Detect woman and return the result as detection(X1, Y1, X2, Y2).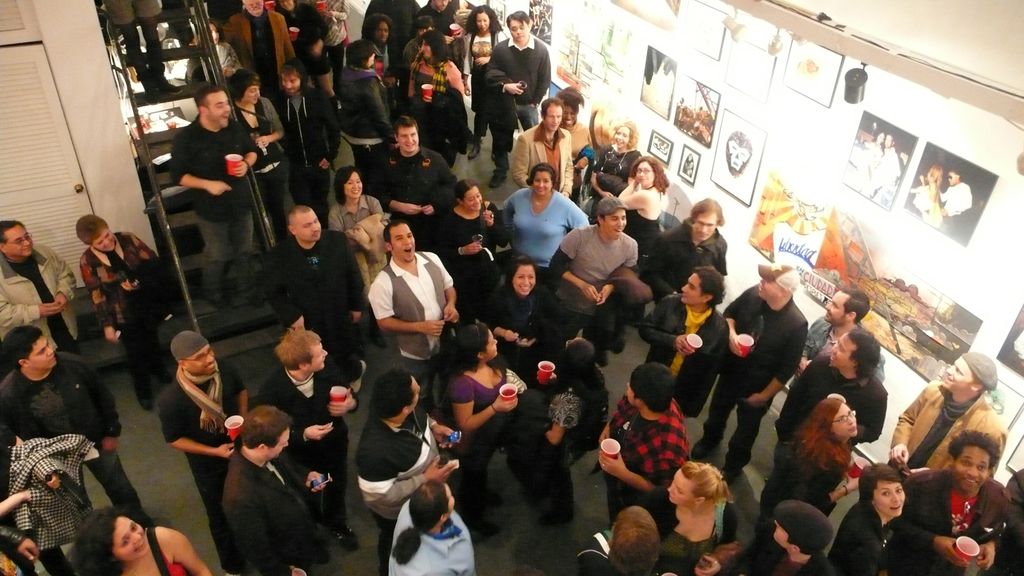
detection(501, 166, 588, 297).
